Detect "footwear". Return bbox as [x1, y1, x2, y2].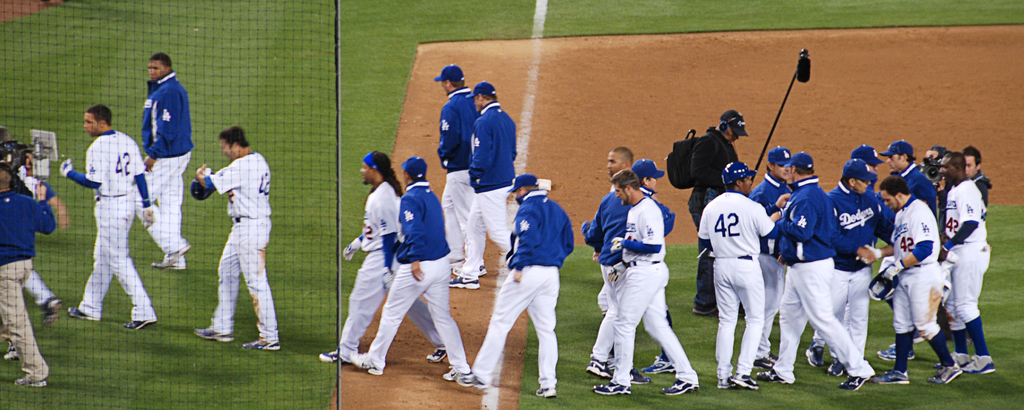
[164, 242, 193, 262].
